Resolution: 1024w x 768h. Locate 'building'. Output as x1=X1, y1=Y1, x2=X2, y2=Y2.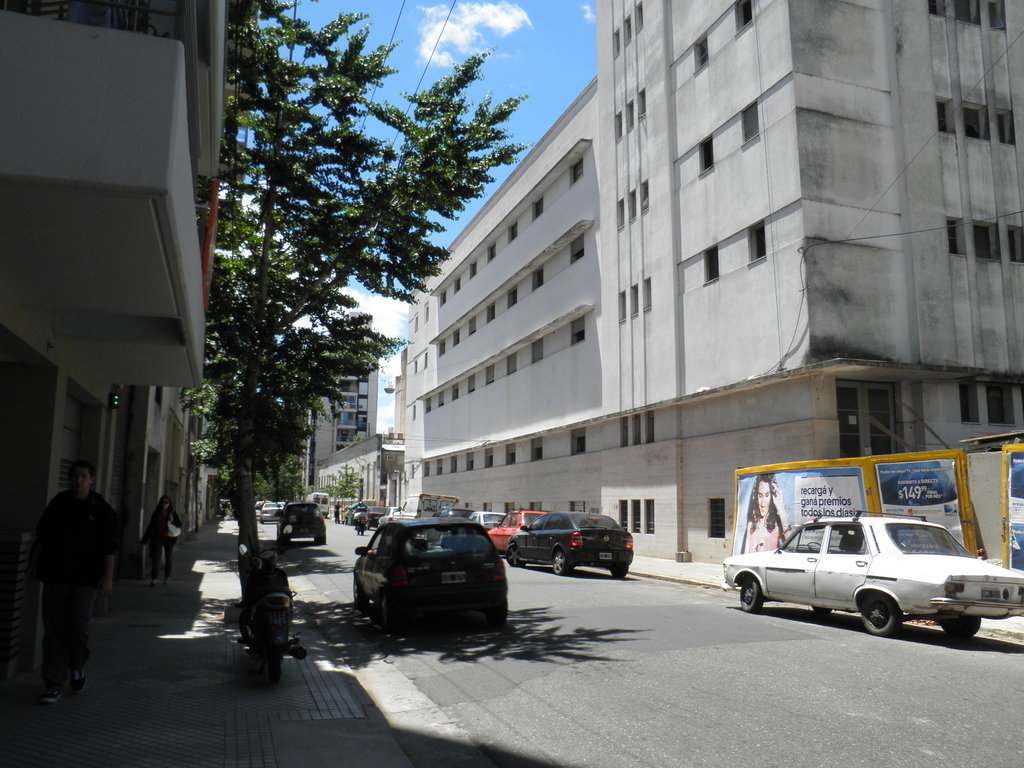
x1=0, y1=0, x2=262, y2=659.
